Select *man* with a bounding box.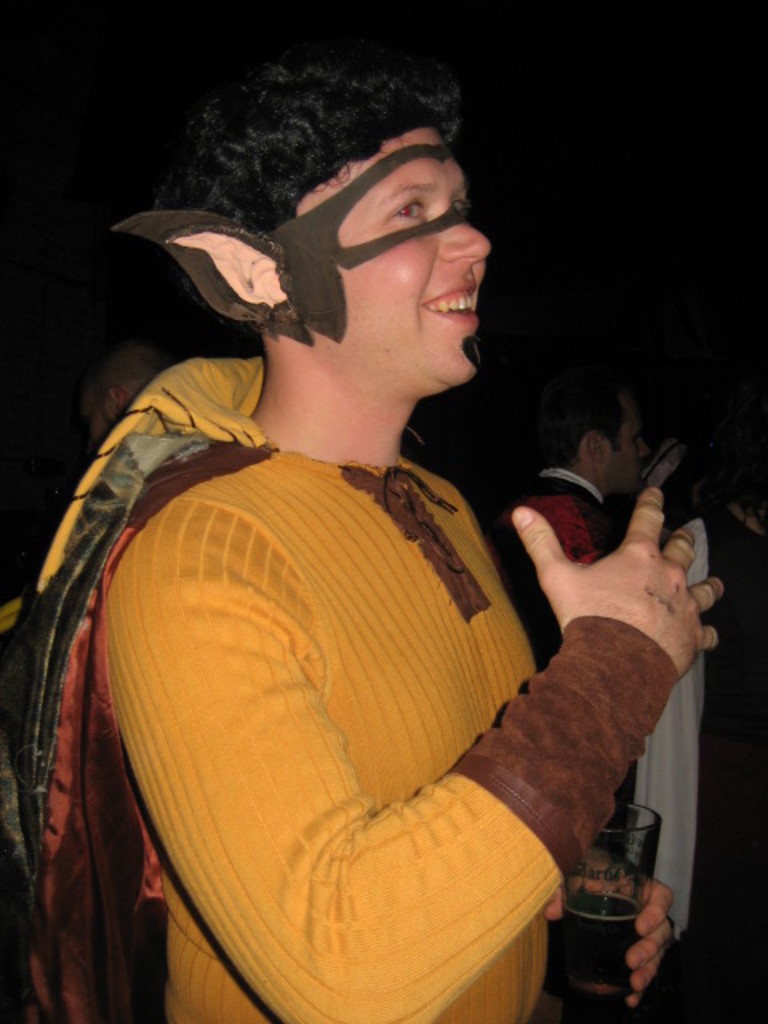
bbox=(5, 53, 648, 1023).
